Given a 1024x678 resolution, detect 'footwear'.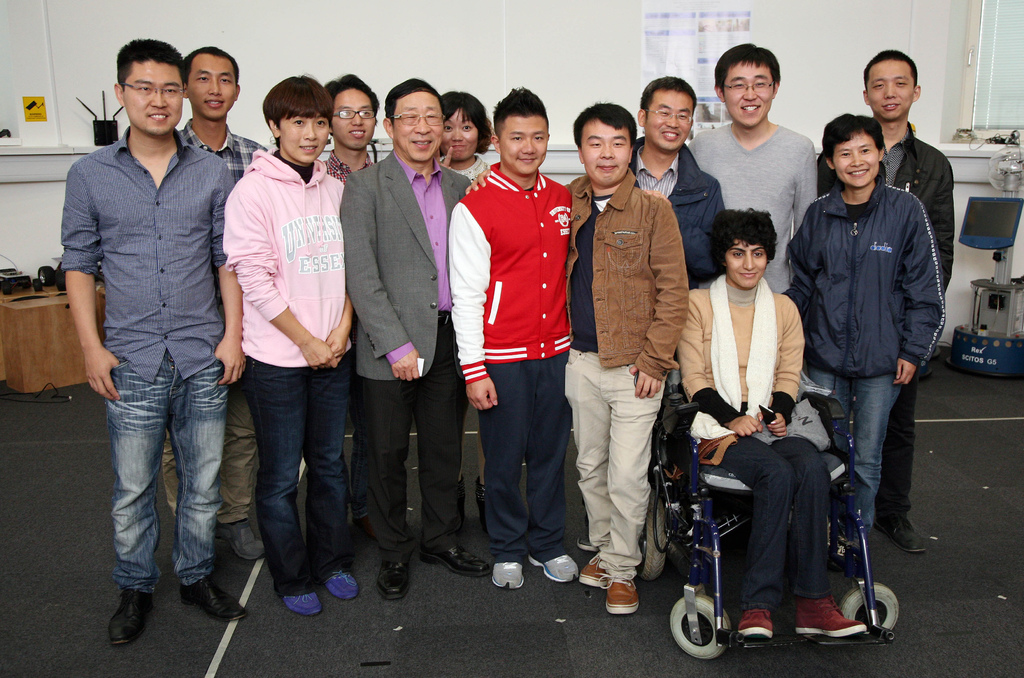
box=[288, 591, 321, 626].
